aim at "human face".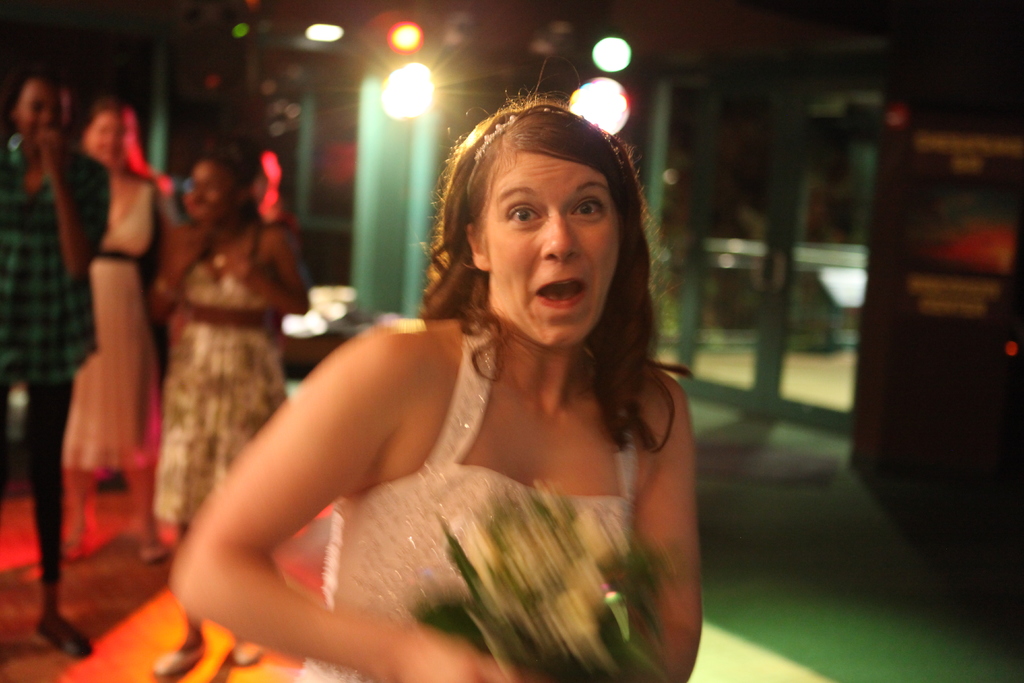
Aimed at (left=193, top=162, right=230, bottom=216).
